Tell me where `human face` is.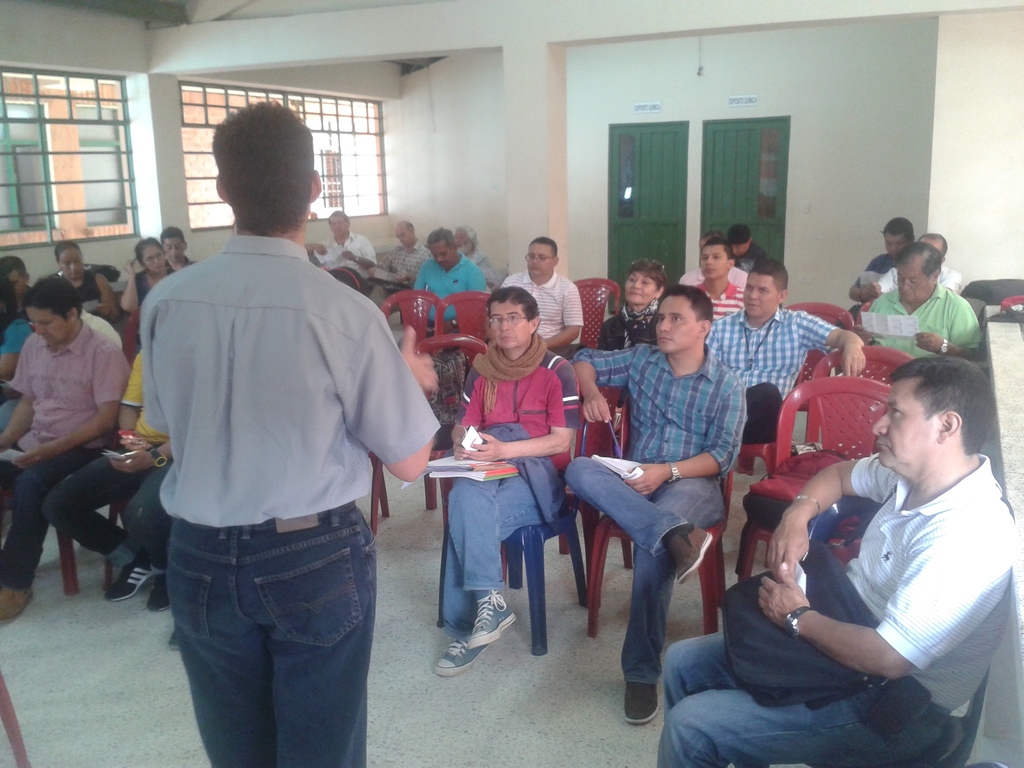
`human face` is at (60,248,81,278).
